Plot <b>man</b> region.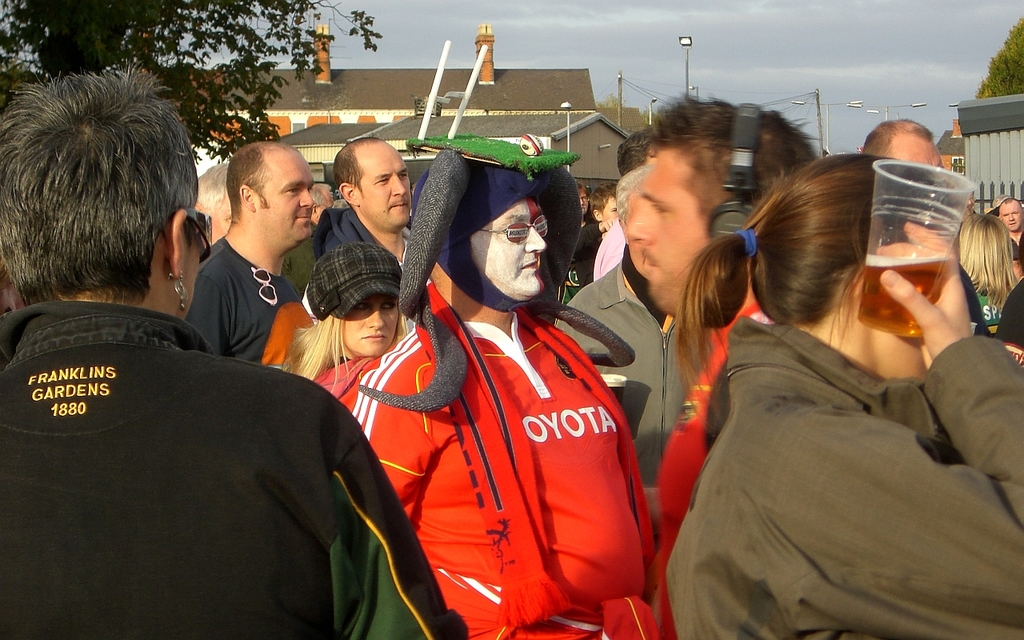
Plotted at crop(286, 178, 338, 288).
